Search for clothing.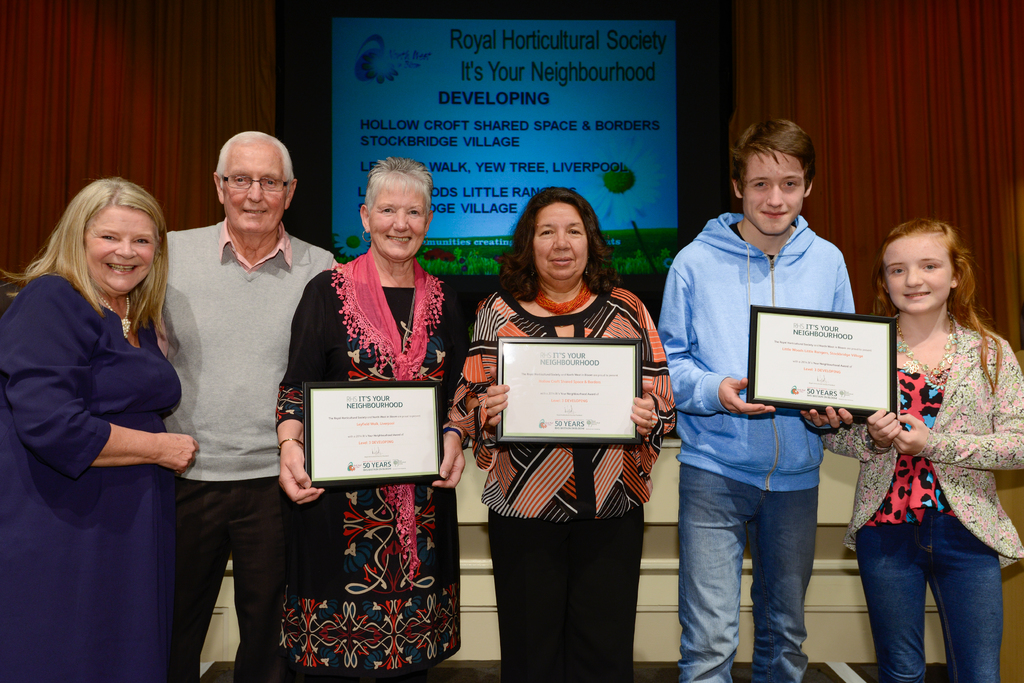
Found at box(136, 175, 316, 647).
